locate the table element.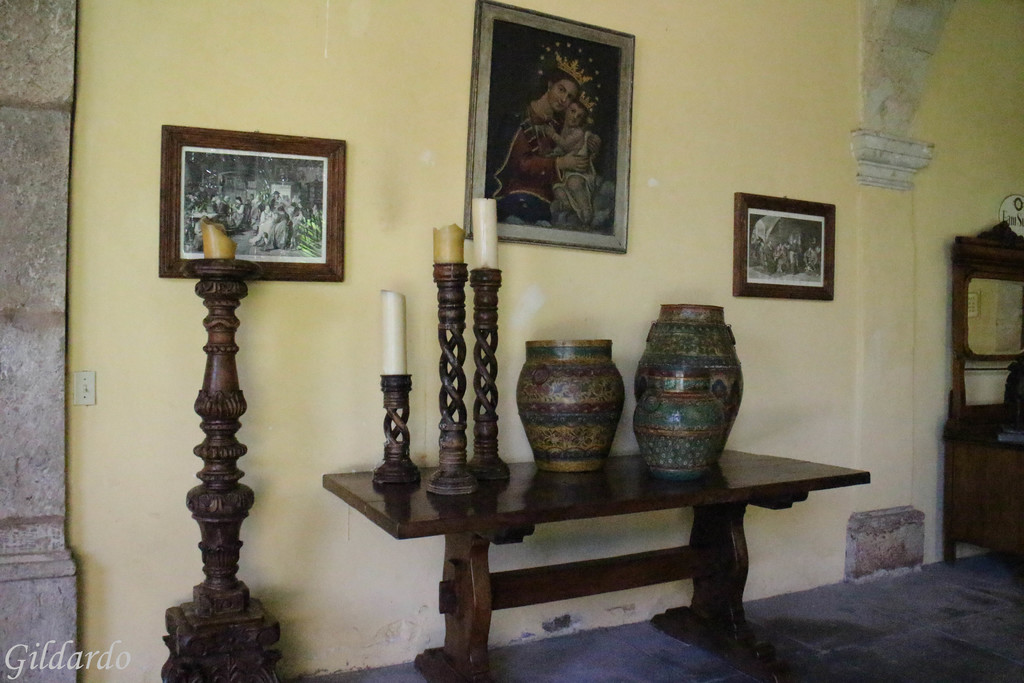
Element bbox: left=308, top=424, right=868, bottom=655.
